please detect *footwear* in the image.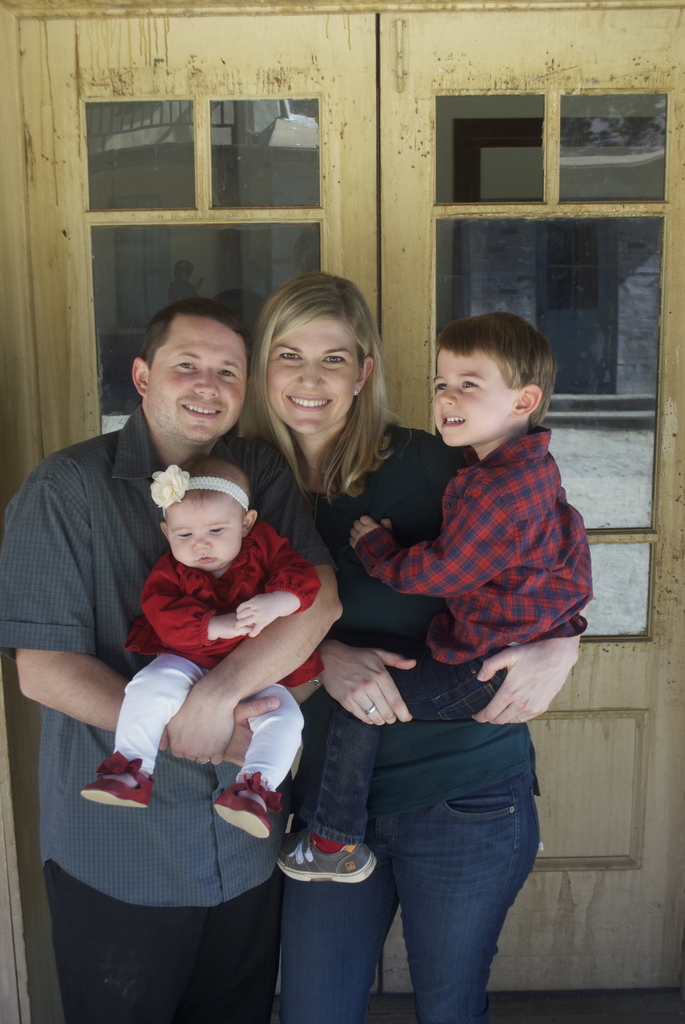
[288,827,370,904].
